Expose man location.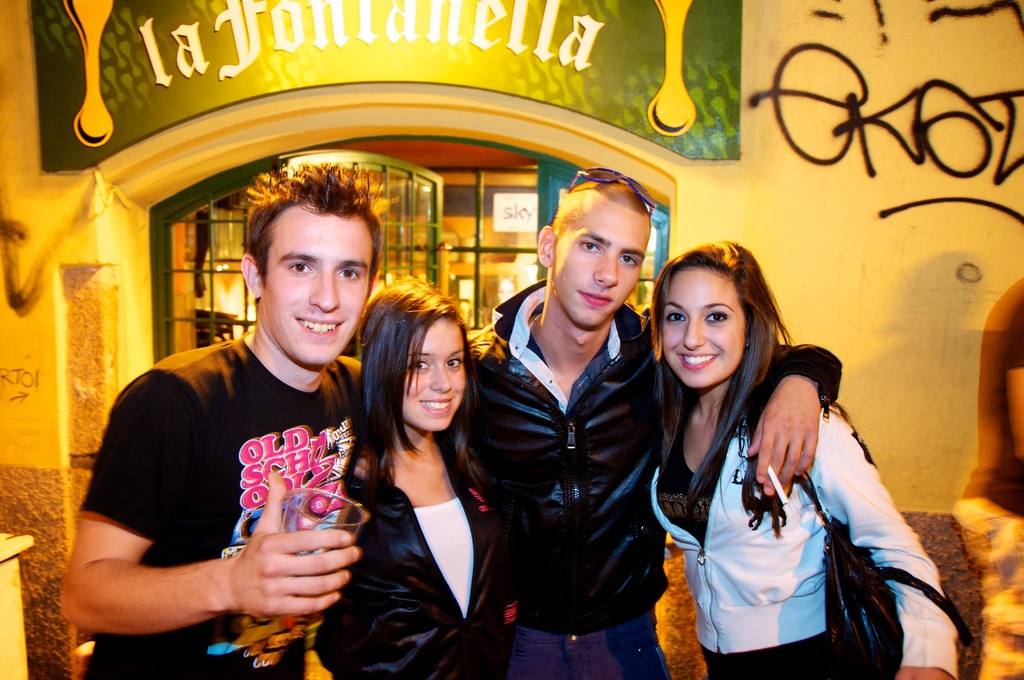
Exposed at BBox(465, 168, 842, 679).
